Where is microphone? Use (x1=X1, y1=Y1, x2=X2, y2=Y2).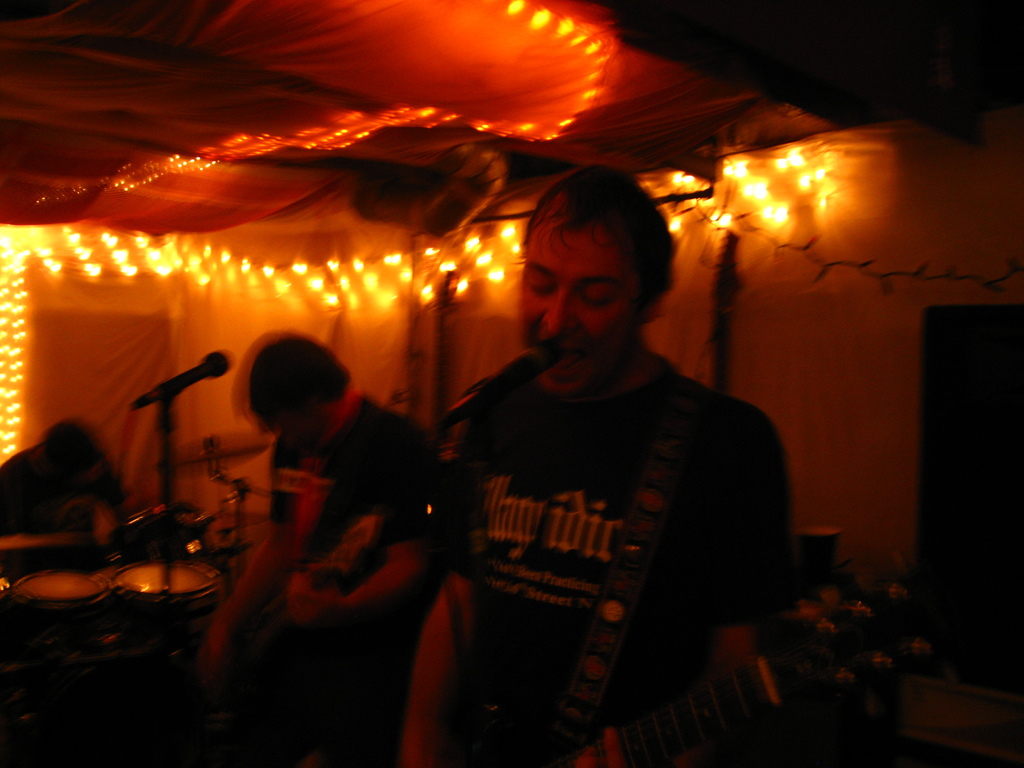
(x1=122, y1=356, x2=218, y2=435).
